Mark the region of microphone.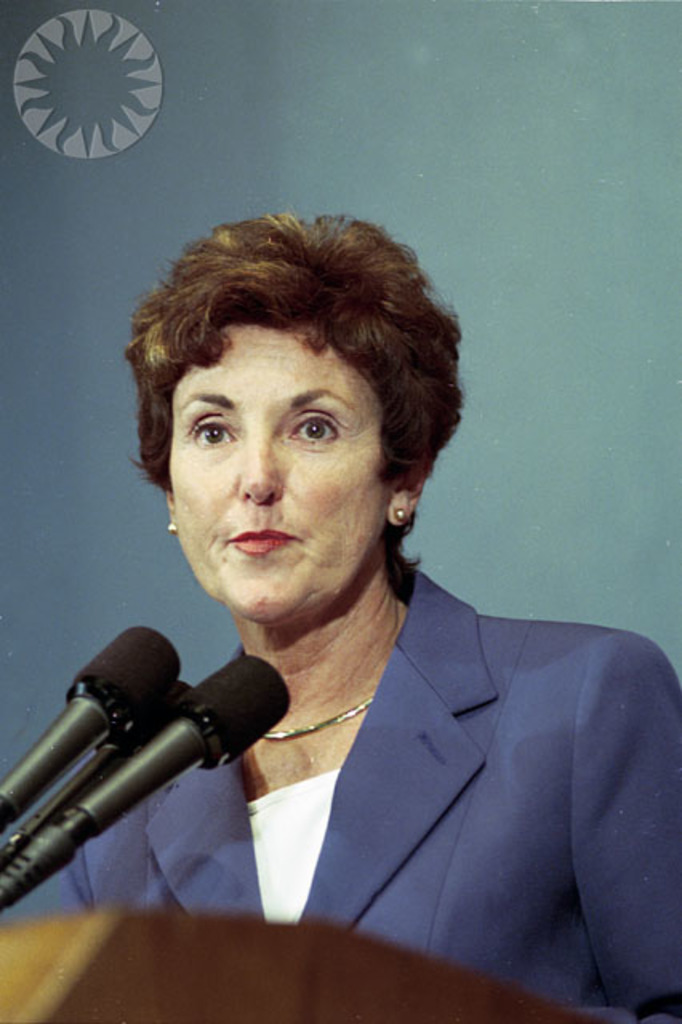
Region: pyautogui.locateOnScreen(69, 654, 298, 837).
